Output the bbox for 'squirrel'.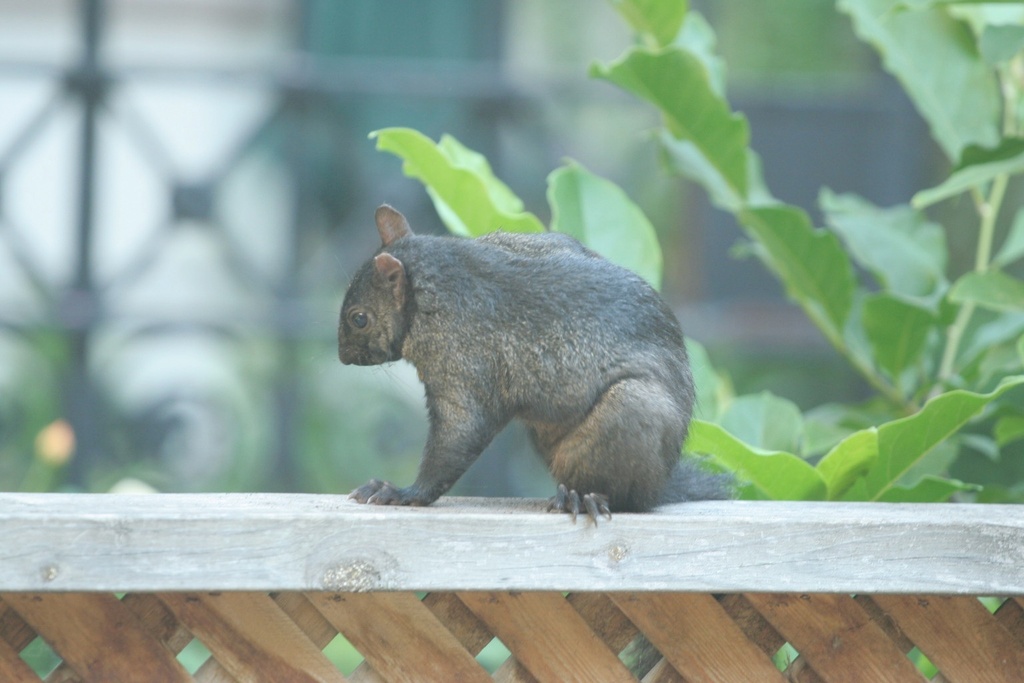
(left=335, top=204, right=736, bottom=522).
